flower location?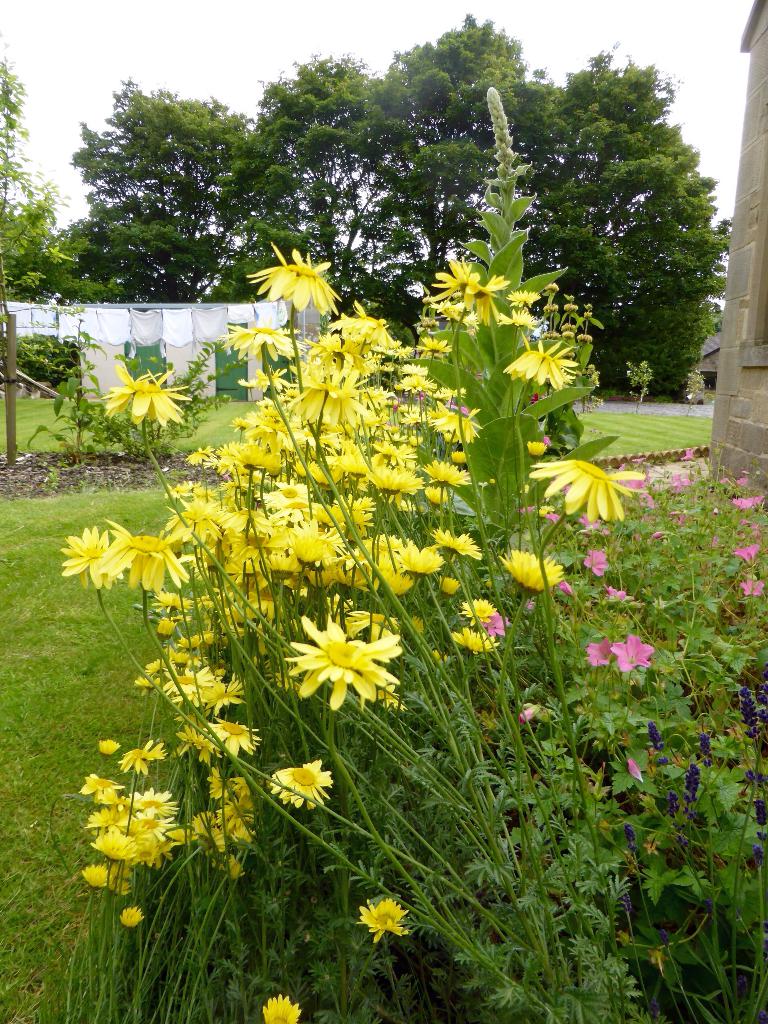
515 504 536 516
